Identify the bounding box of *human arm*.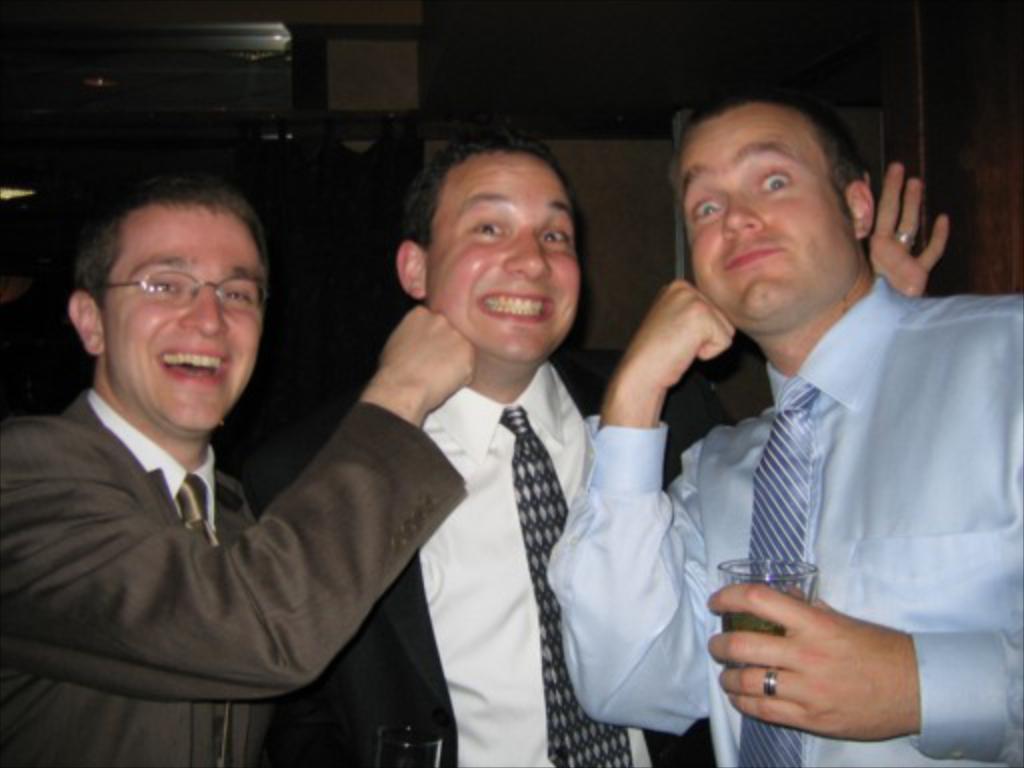
(left=0, top=300, right=468, bottom=702).
